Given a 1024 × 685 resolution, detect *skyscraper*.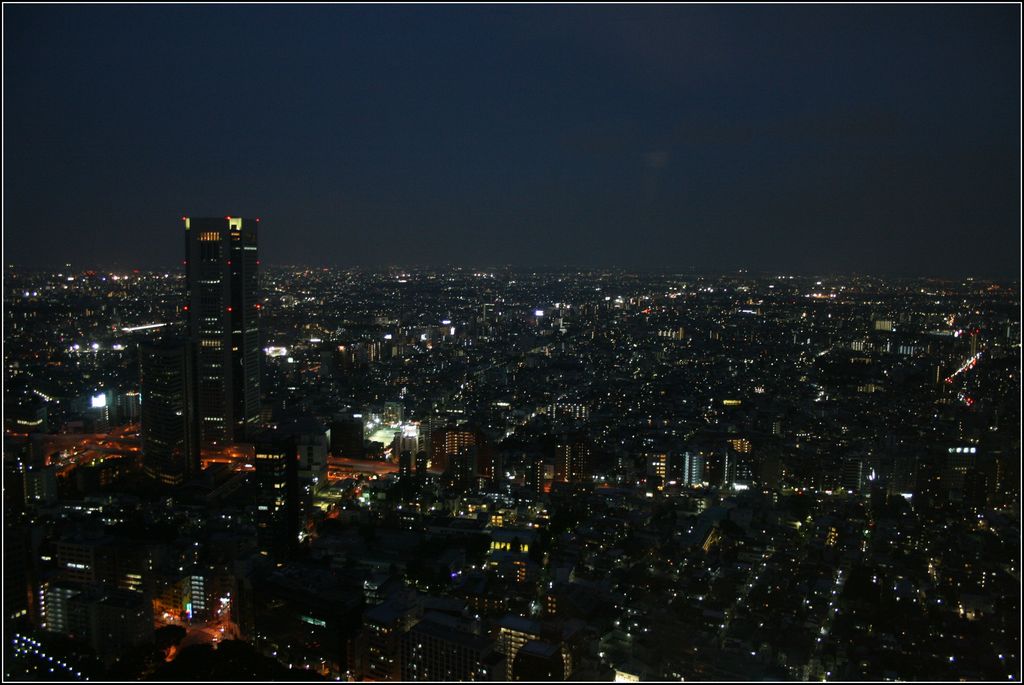
box=[638, 445, 666, 486].
